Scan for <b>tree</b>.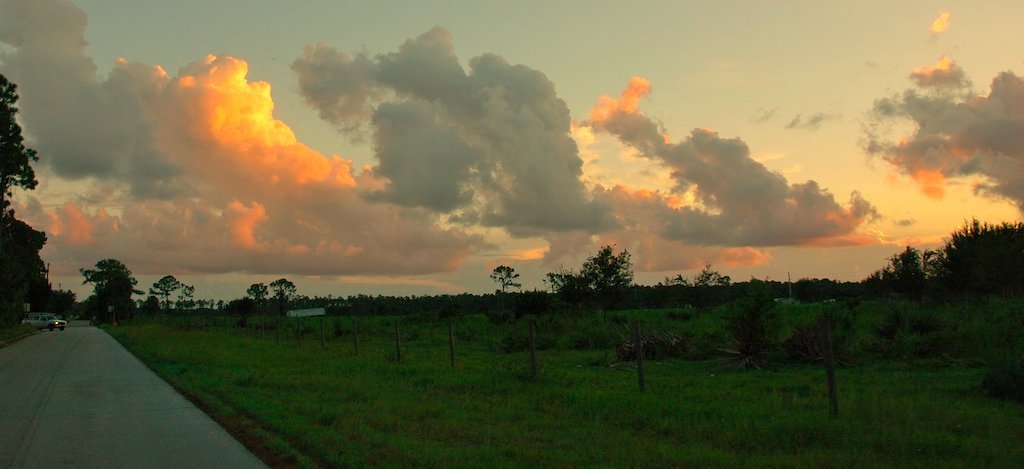
Scan result: bbox=[73, 251, 142, 314].
